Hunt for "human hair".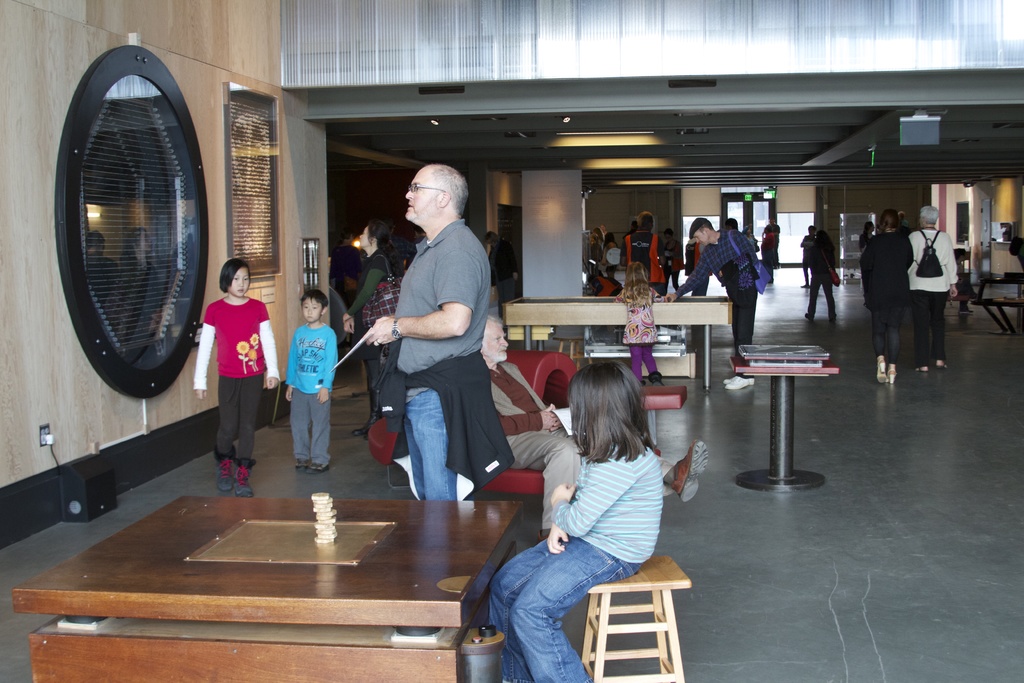
Hunted down at 490, 311, 504, 325.
